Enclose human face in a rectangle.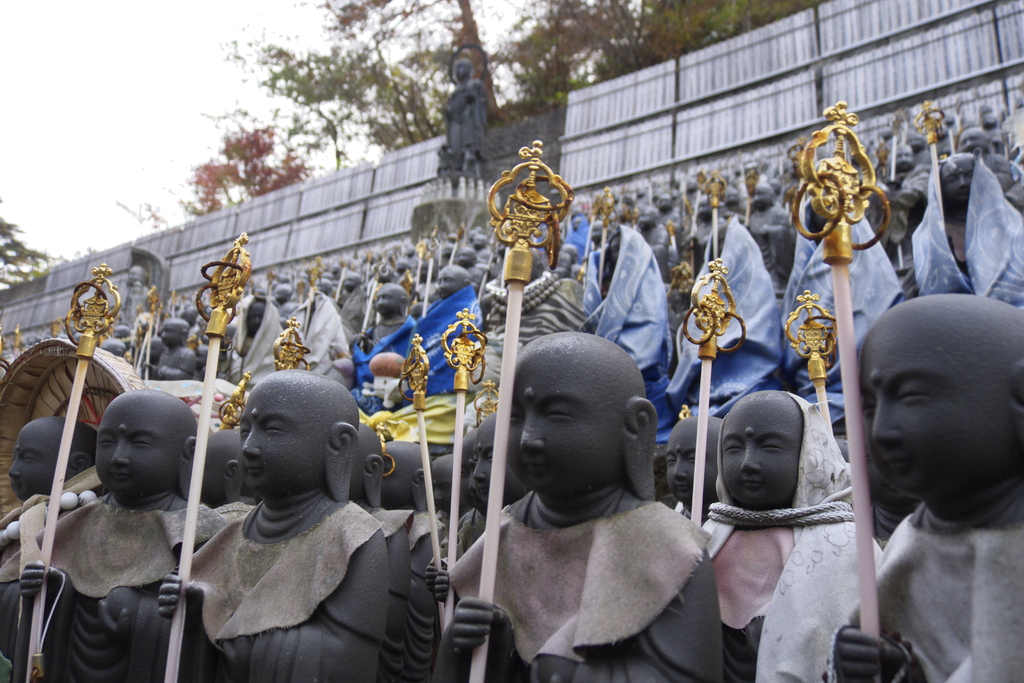
858, 328, 1002, 495.
